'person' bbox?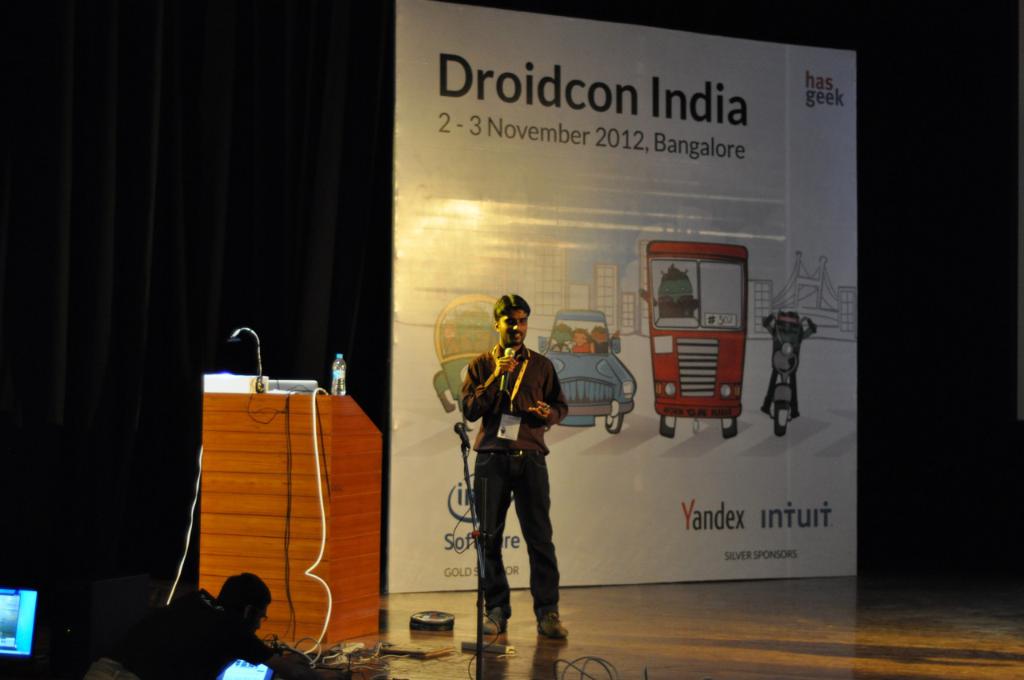
bbox=(111, 570, 288, 679)
